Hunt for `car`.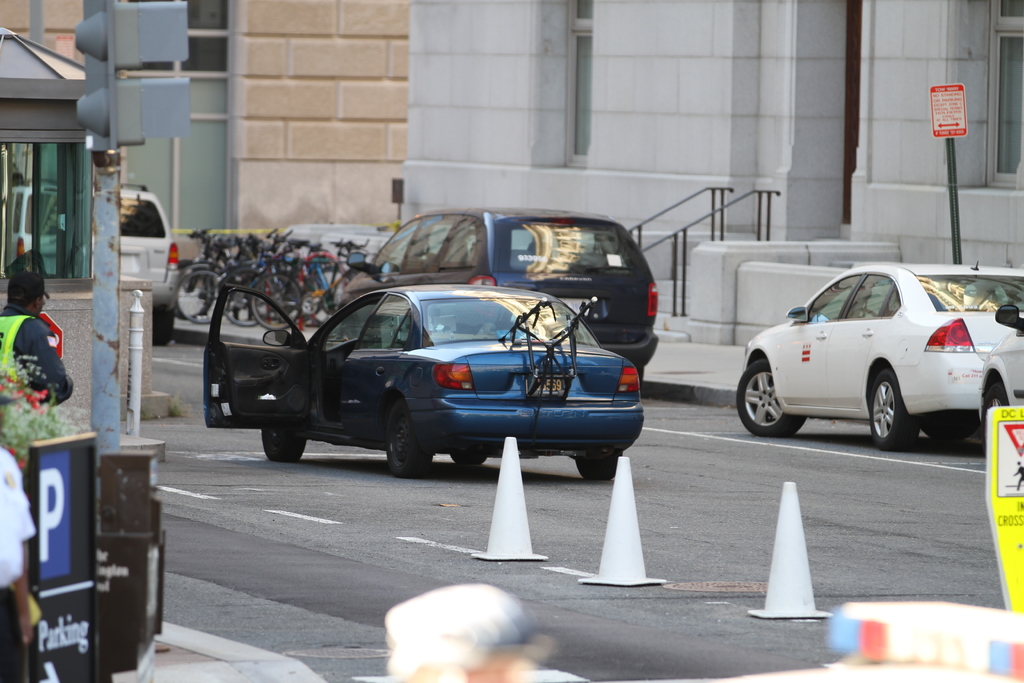
Hunted down at bbox=[744, 261, 1023, 451].
